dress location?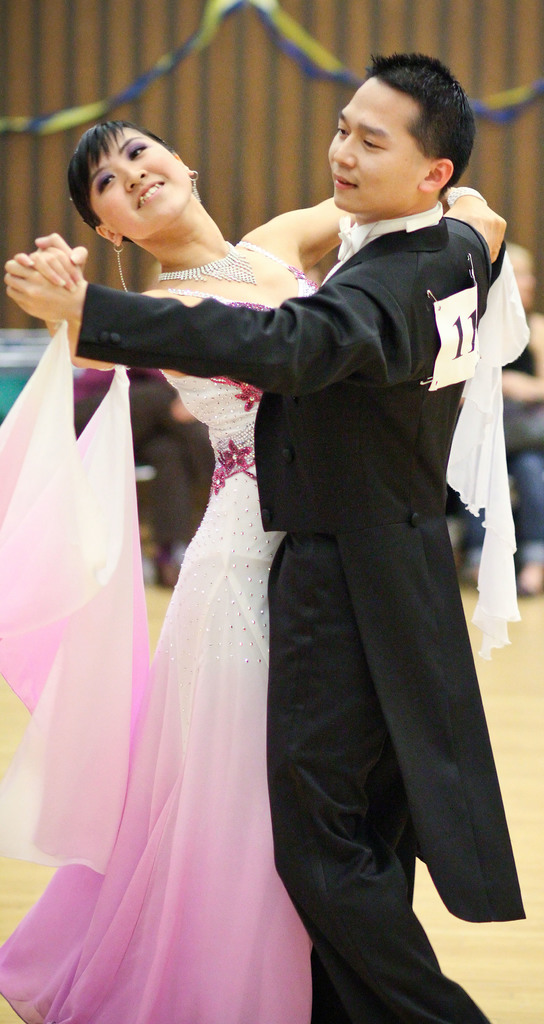
box=[47, 423, 316, 1023]
